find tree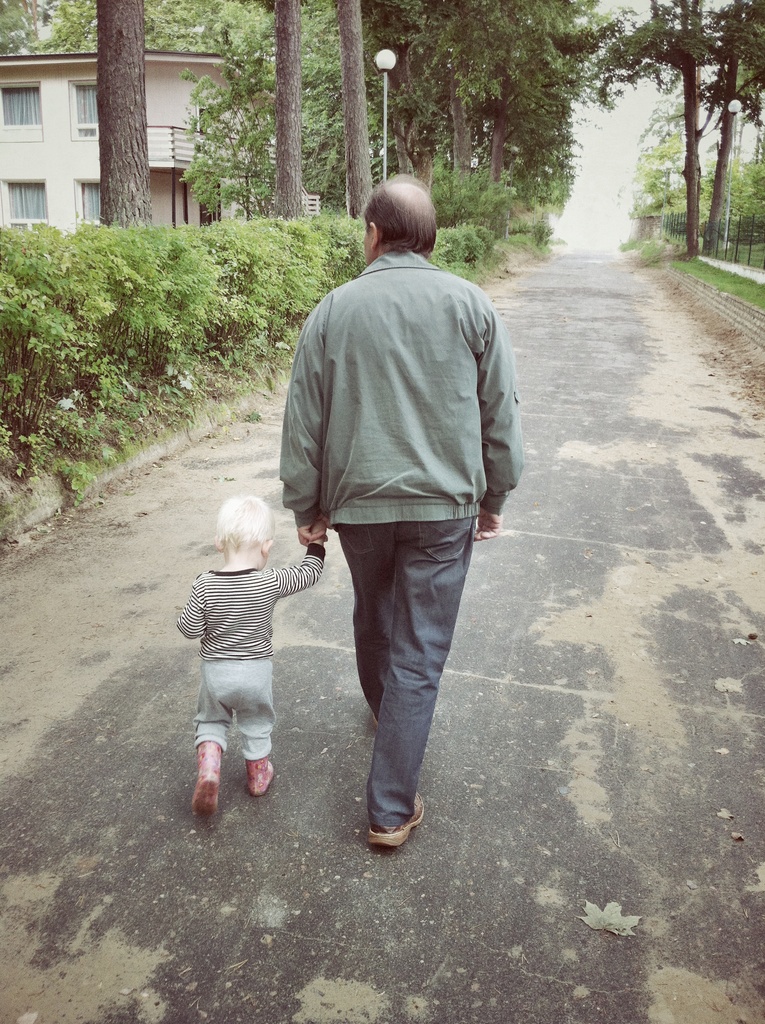
pyautogui.locateOnScreen(273, 0, 302, 226)
